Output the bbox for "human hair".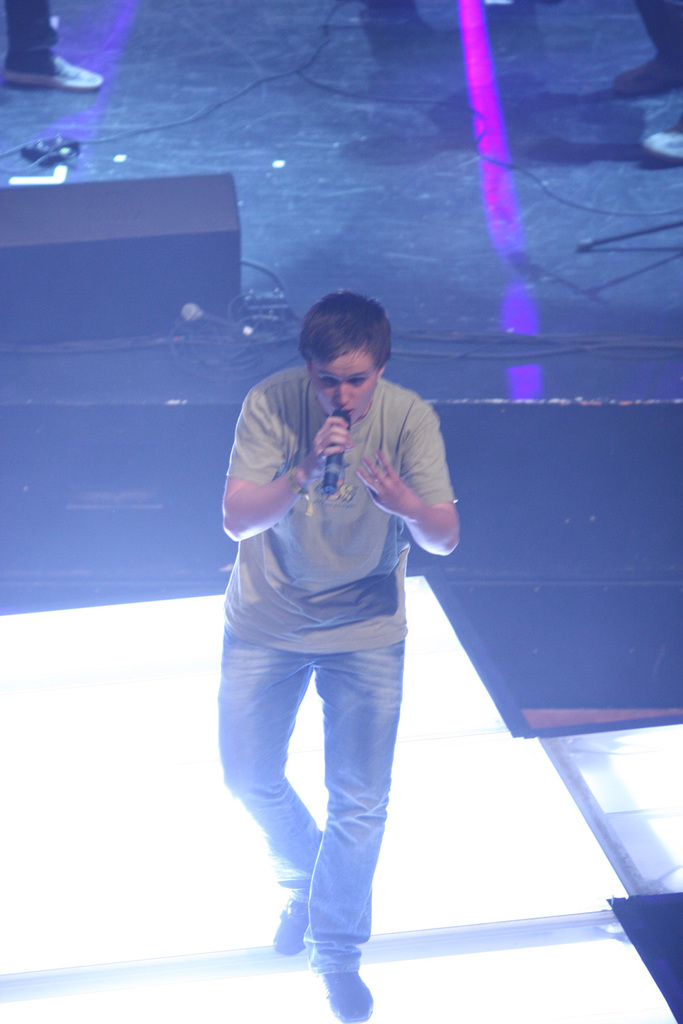
[300,285,398,384].
